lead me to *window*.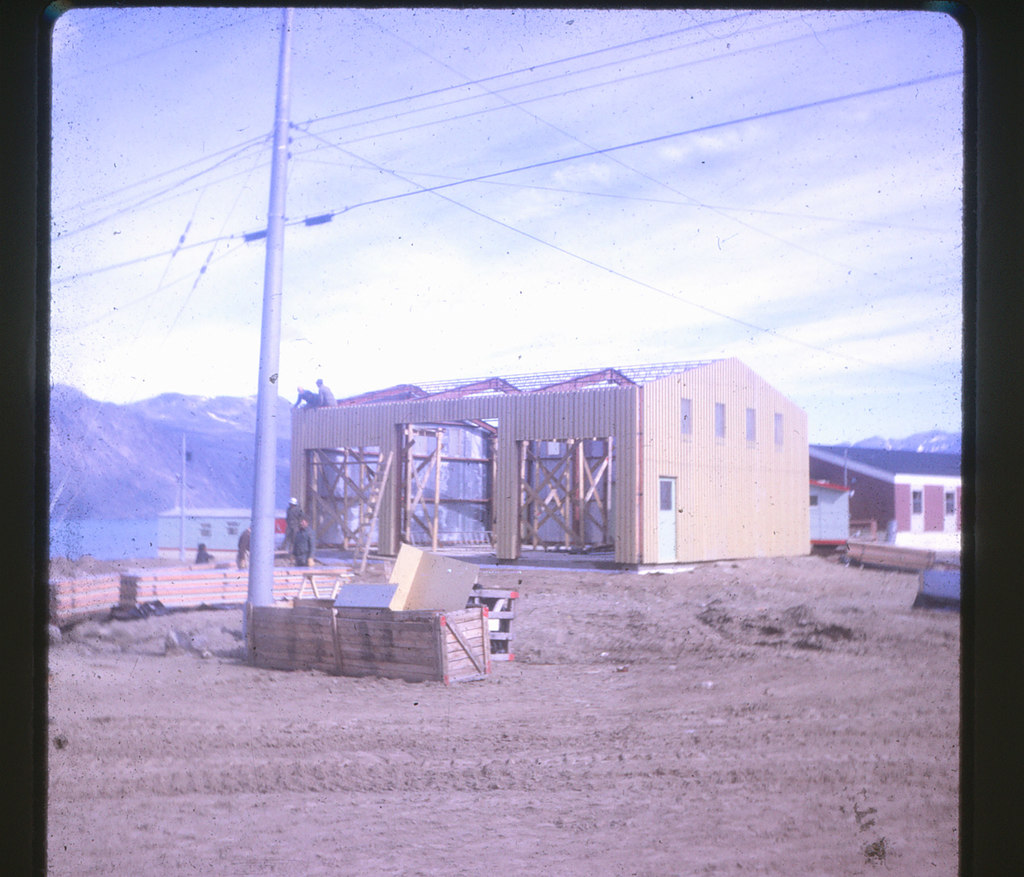
Lead to select_region(744, 412, 753, 451).
